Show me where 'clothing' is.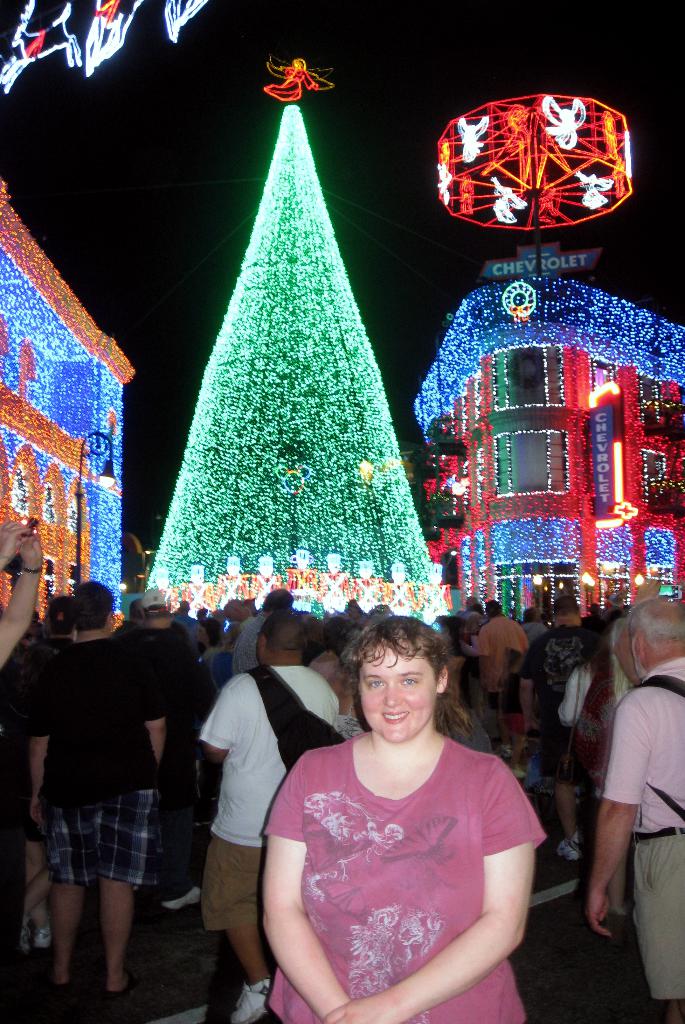
'clothing' is at select_region(254, 705, 529, 1023).
